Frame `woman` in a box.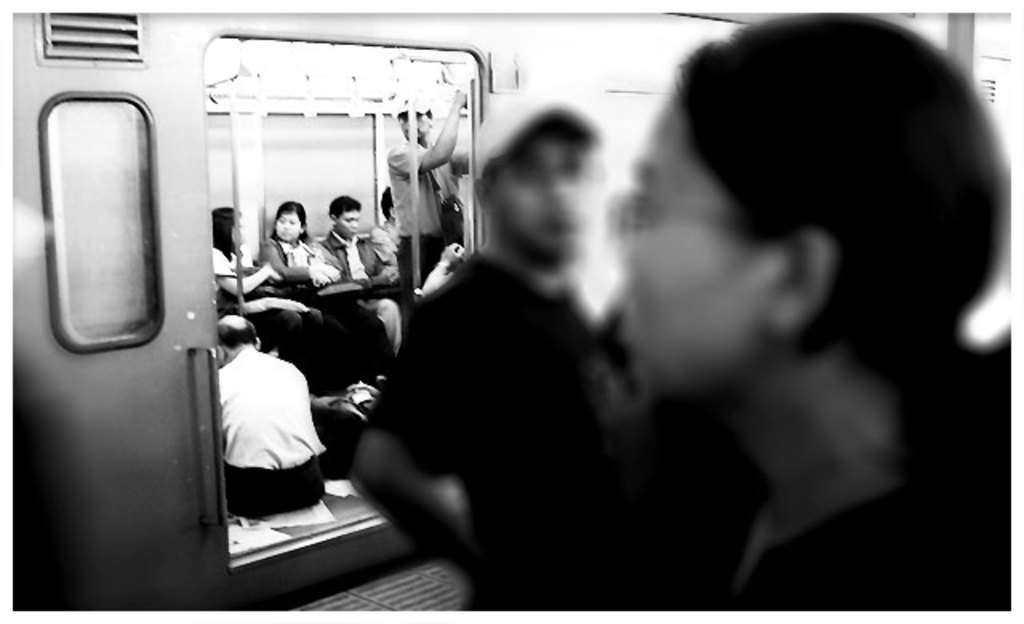
<bbox>610, 10, 1005, 610</bbox>.
